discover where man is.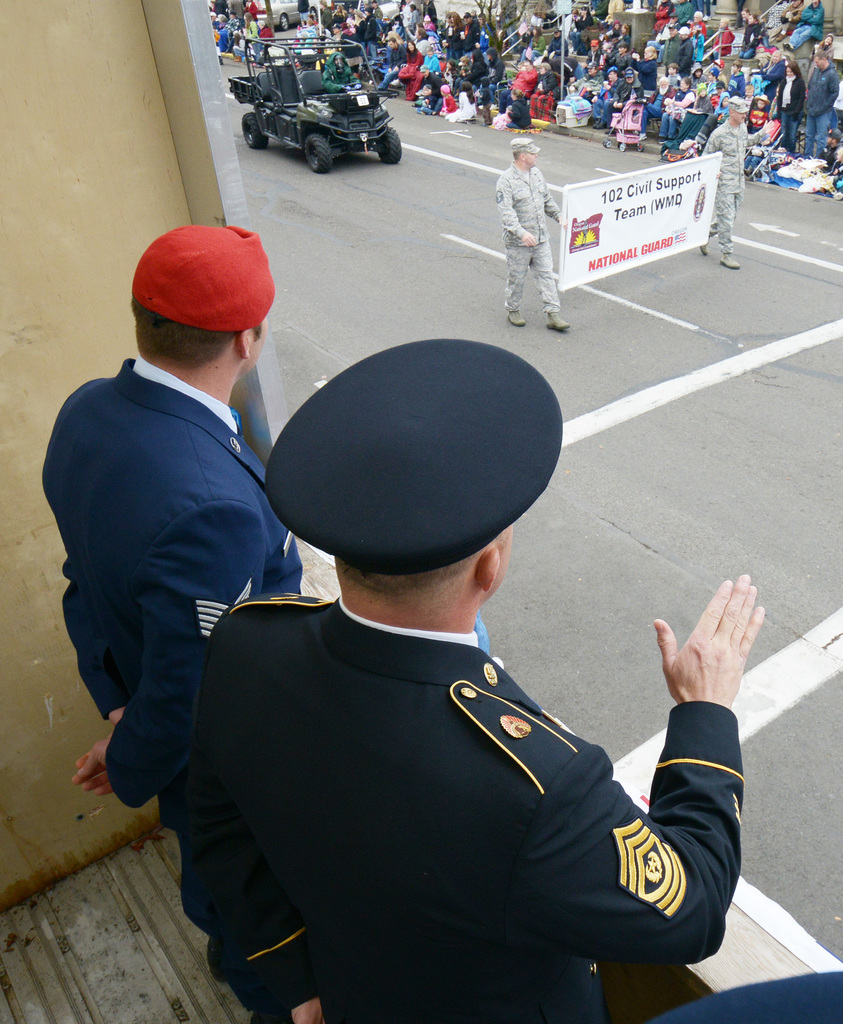
Discovered at [x1=661, y1=22, x2=693, y2=70].
